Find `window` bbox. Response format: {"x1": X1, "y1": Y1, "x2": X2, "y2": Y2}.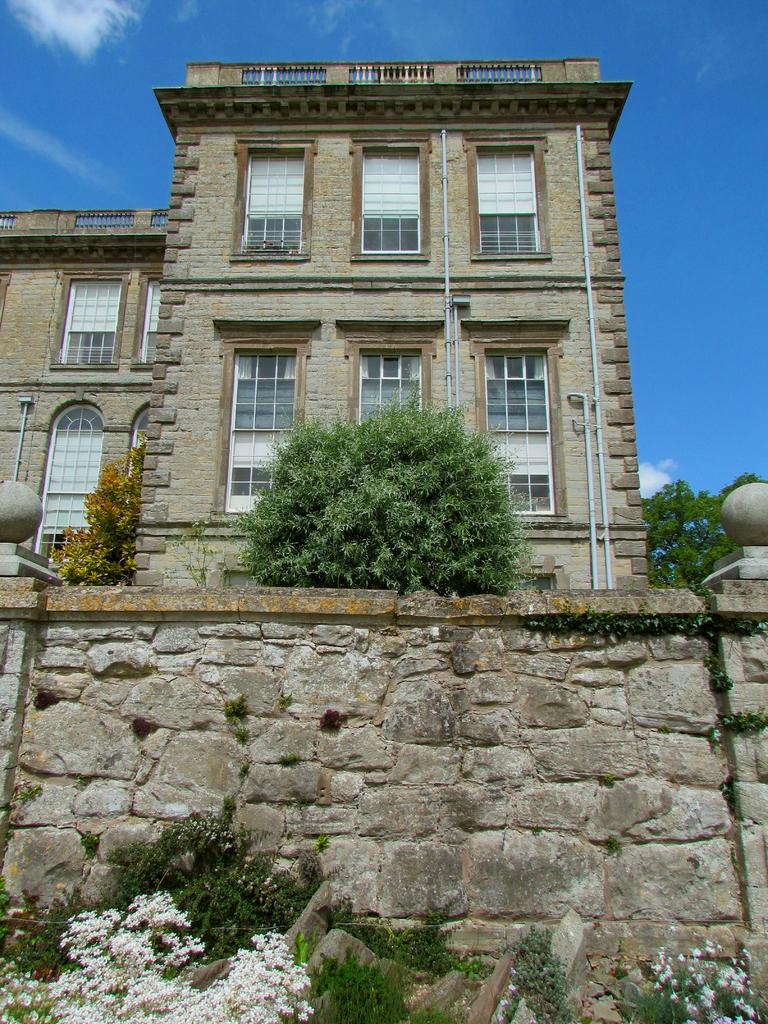
{"x1": 38, "y1": 405, "x2": 104, "y2": 568}.
